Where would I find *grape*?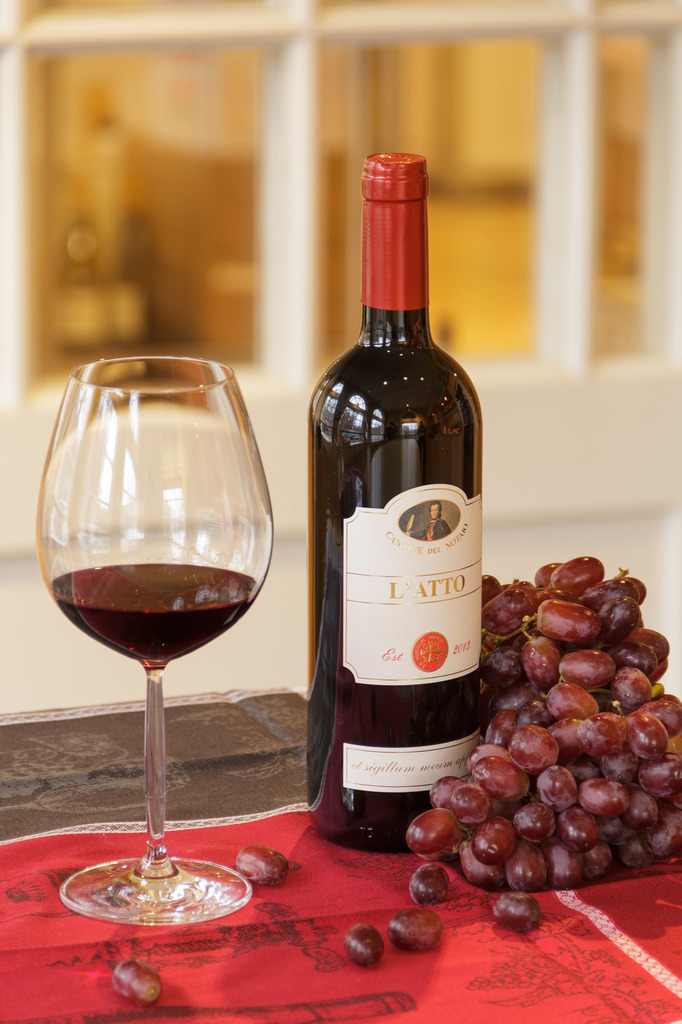
At x1=107 y1=961 x2=167 y2=1005.
